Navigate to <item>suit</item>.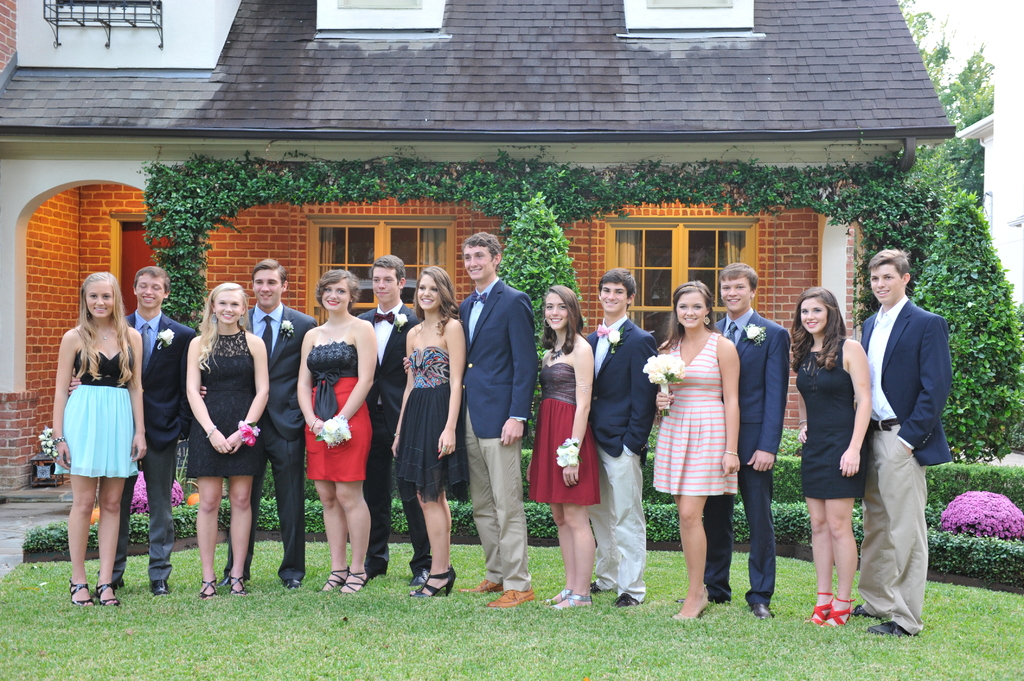
Navigation target: {"left": 102, "top": 309, "right": 193, "bottom": 577}.
